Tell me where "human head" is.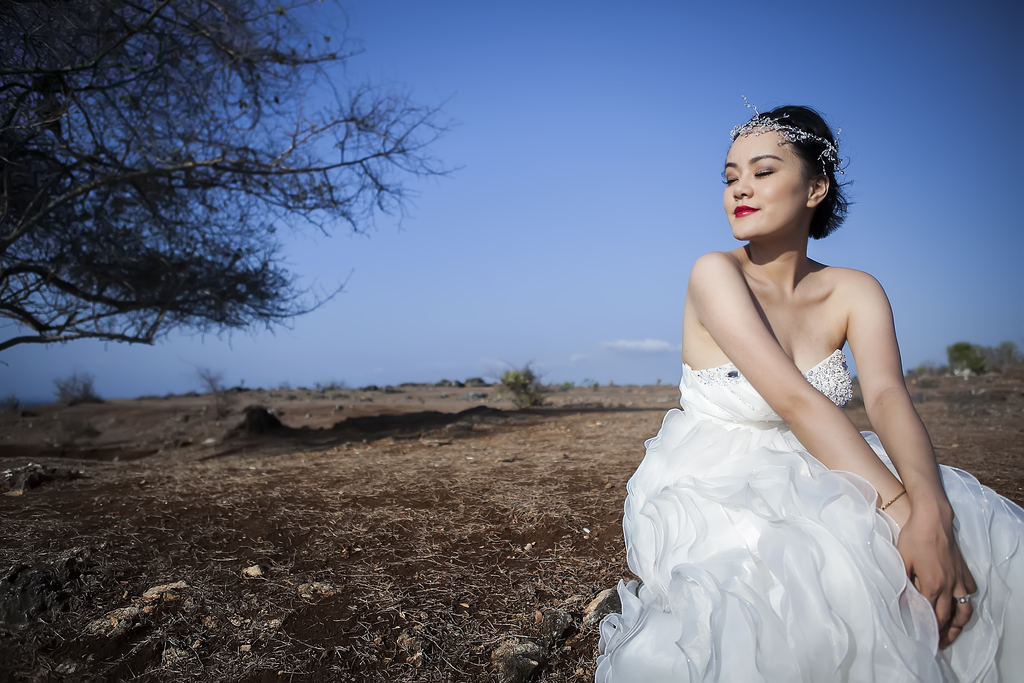
"human head" is at rect(719, 102, 835, 245).
